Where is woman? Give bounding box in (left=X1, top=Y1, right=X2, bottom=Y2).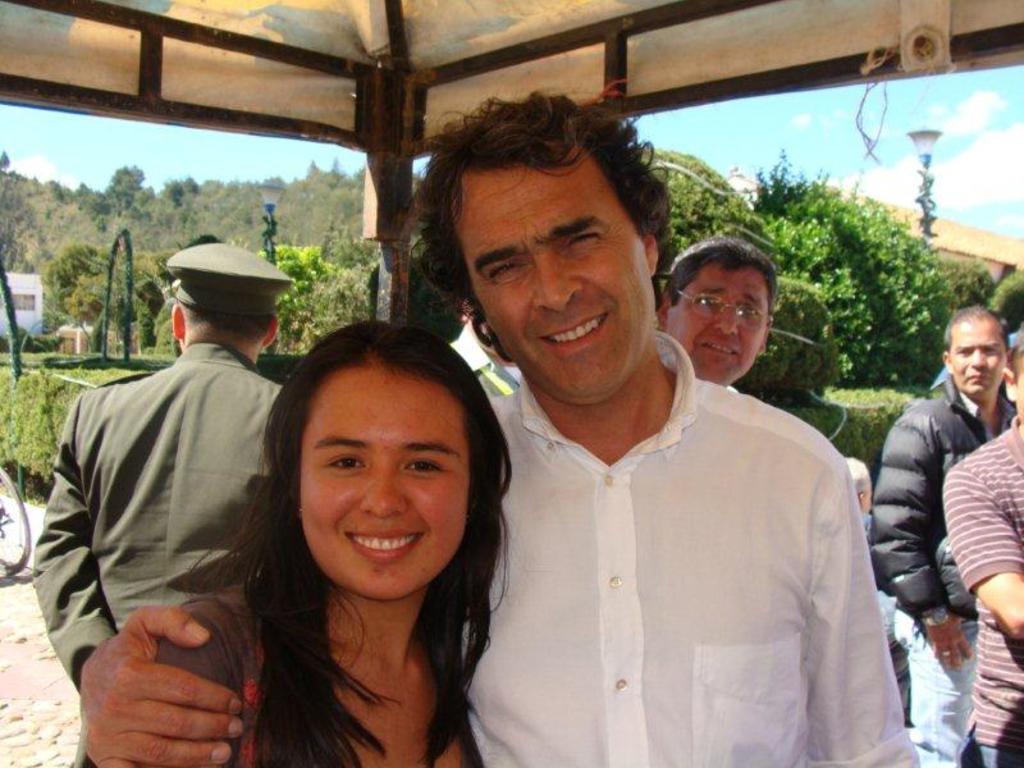
(left=96, top=260, right=562, bottom=767).
